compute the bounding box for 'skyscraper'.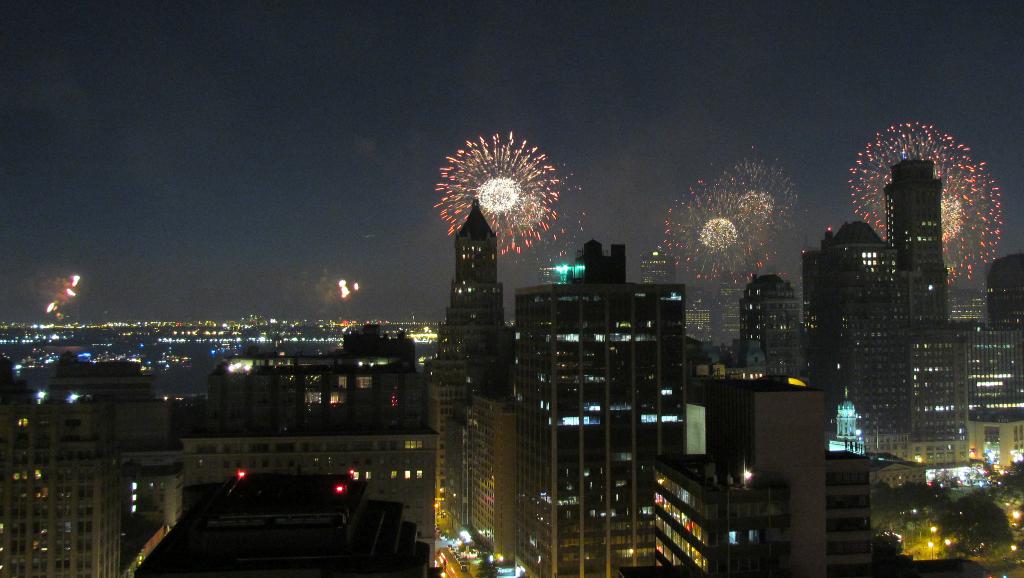
select_region(516, 243, 685, 577).
